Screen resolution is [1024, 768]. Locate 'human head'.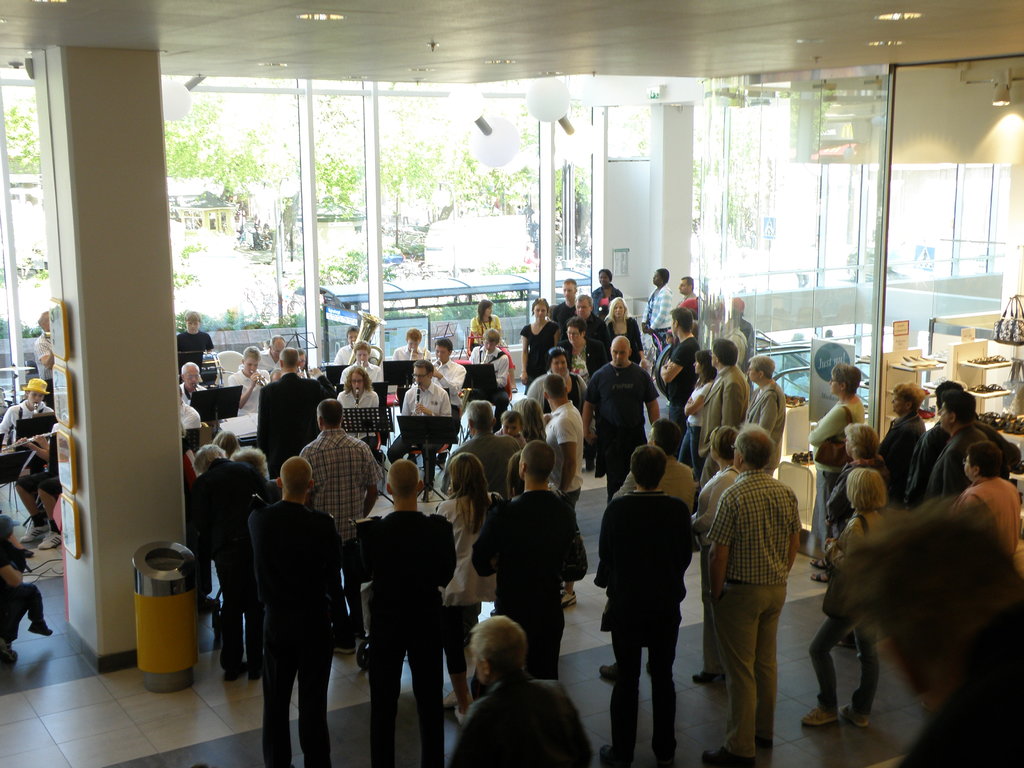
(left=467, top=401, right=499, bottom=438).
